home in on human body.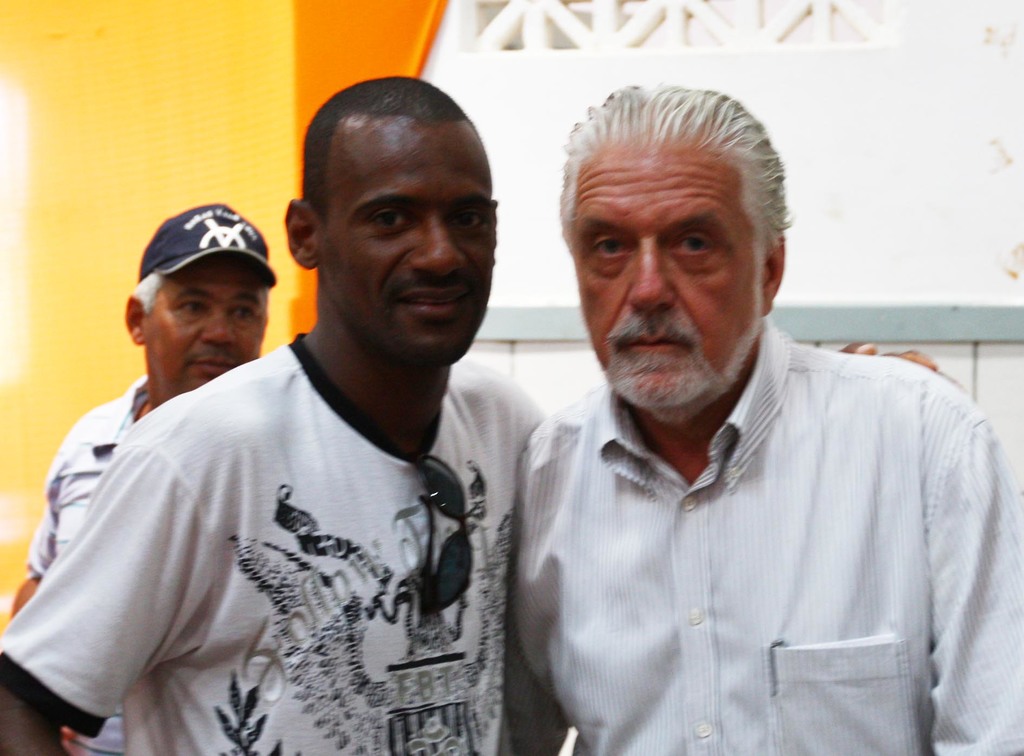
Homed in at {"left": 0, "top": 331, "right": 552, "bottom": 755}.
